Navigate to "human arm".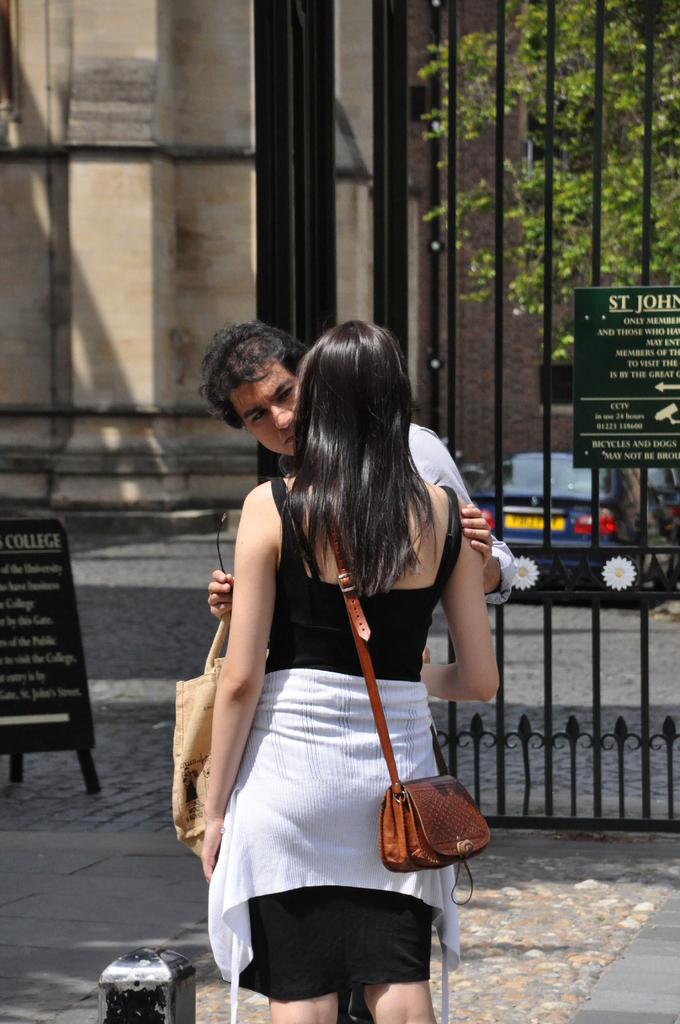
Navigation target: (169,575,236,634).
